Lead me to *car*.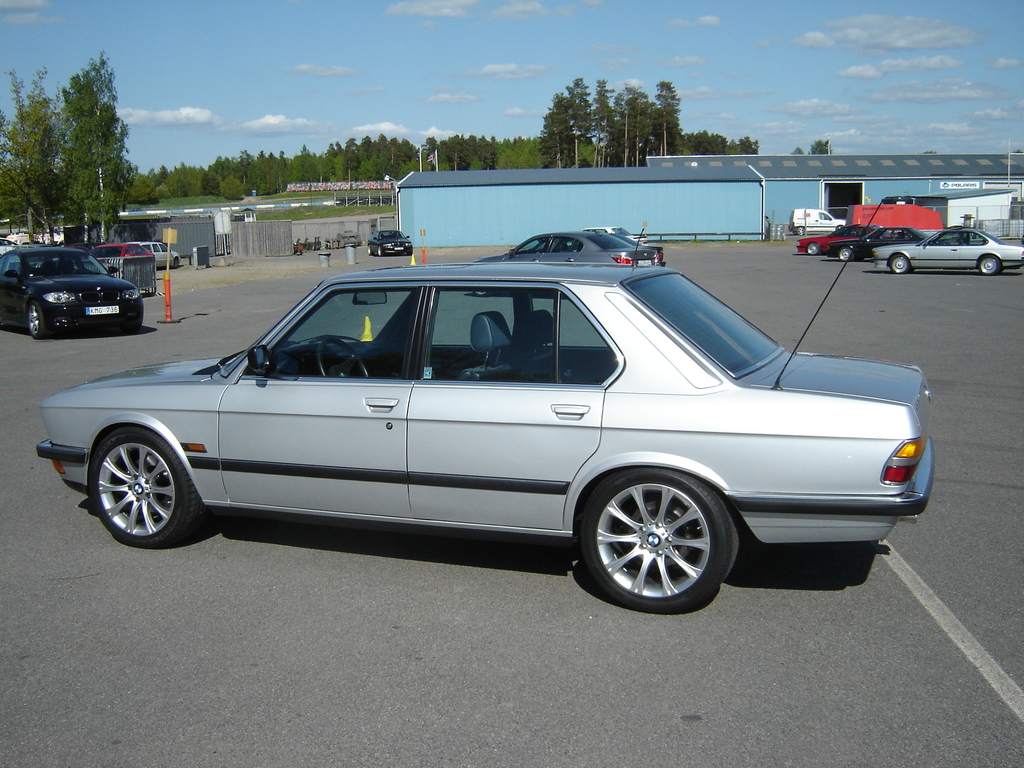
Lead to [left=0, top=254, right=3, bottom=262].
